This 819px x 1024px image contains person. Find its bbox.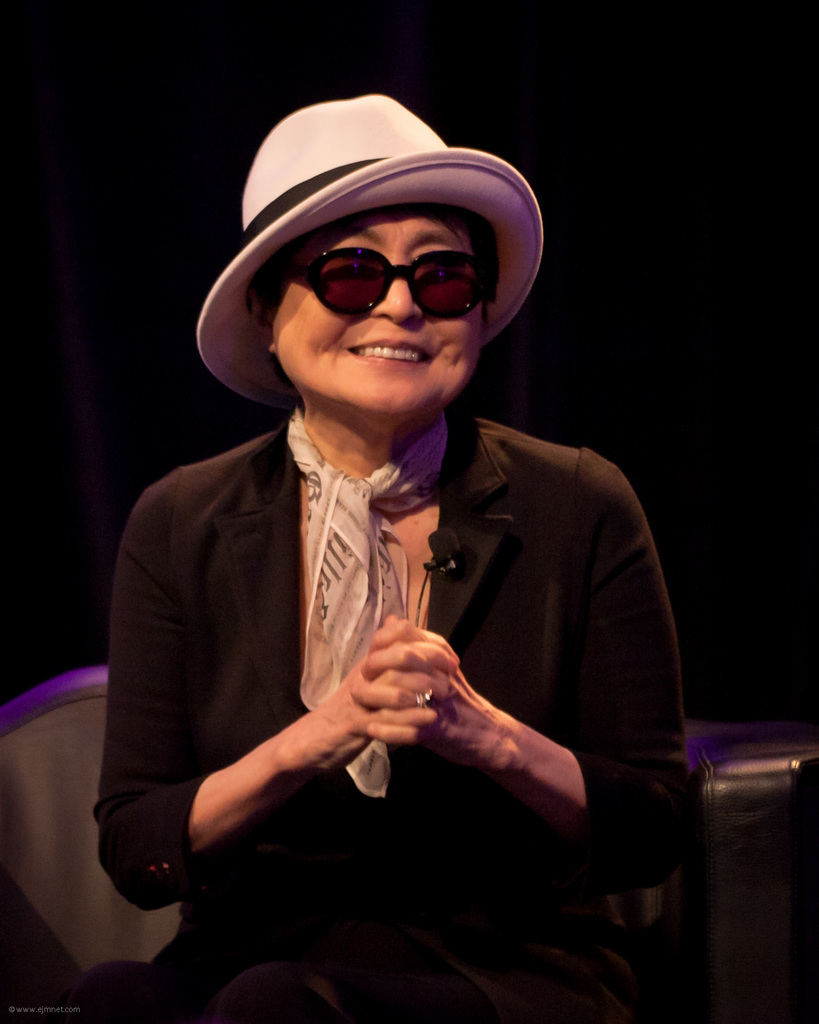
bbox=[99, 162, 686, 1023].
